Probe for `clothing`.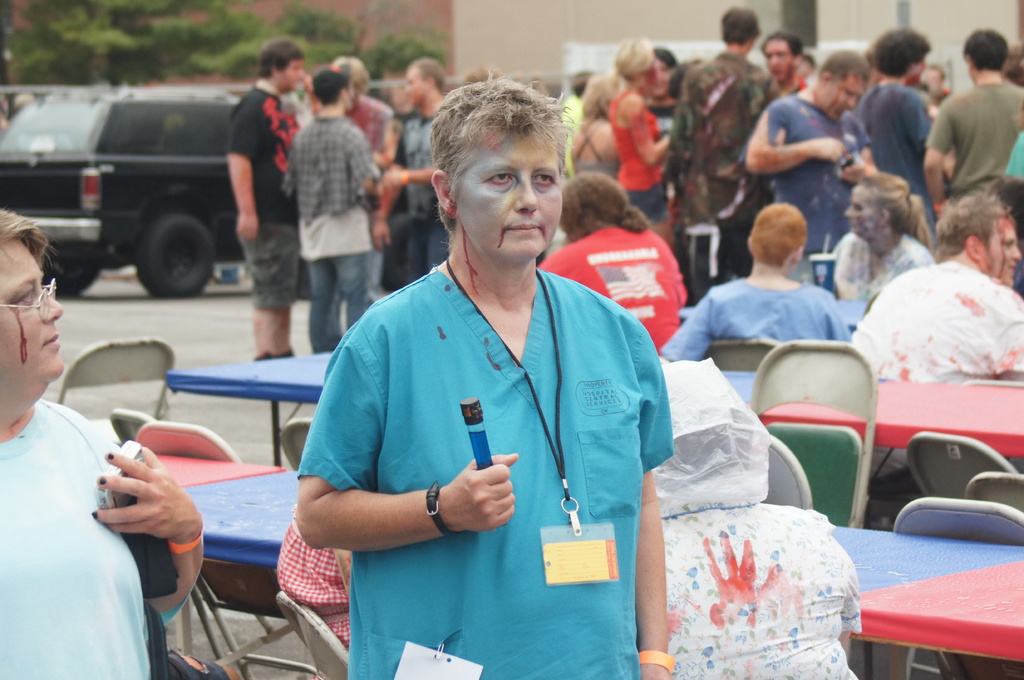
Probe result: 671, 49, 782, 304.
